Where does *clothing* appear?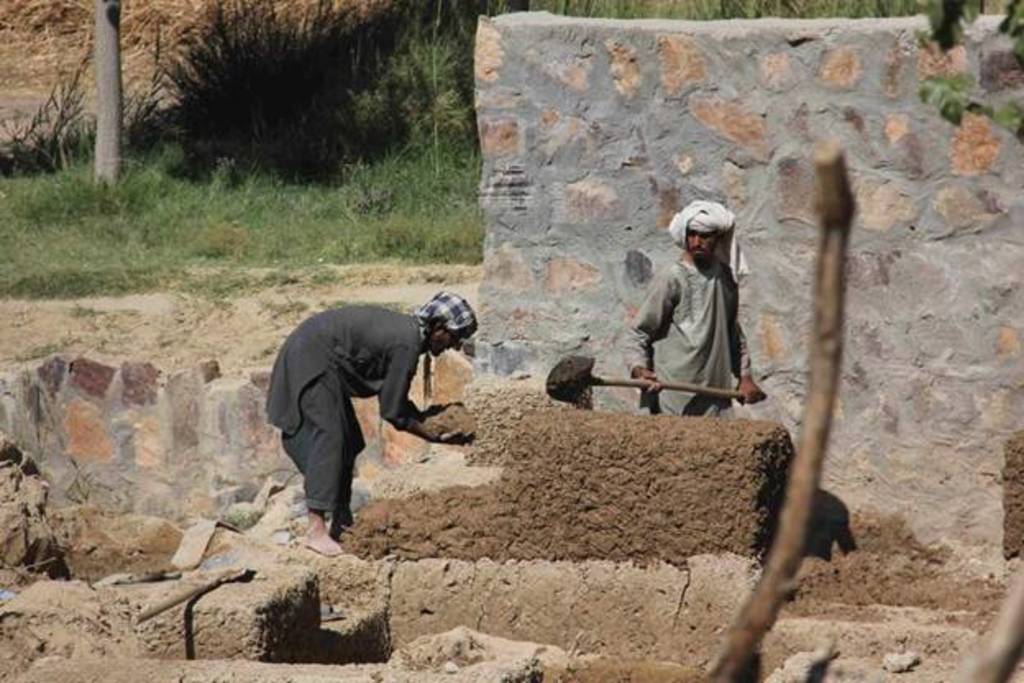
Appears at [261, 309, 432, 516].
